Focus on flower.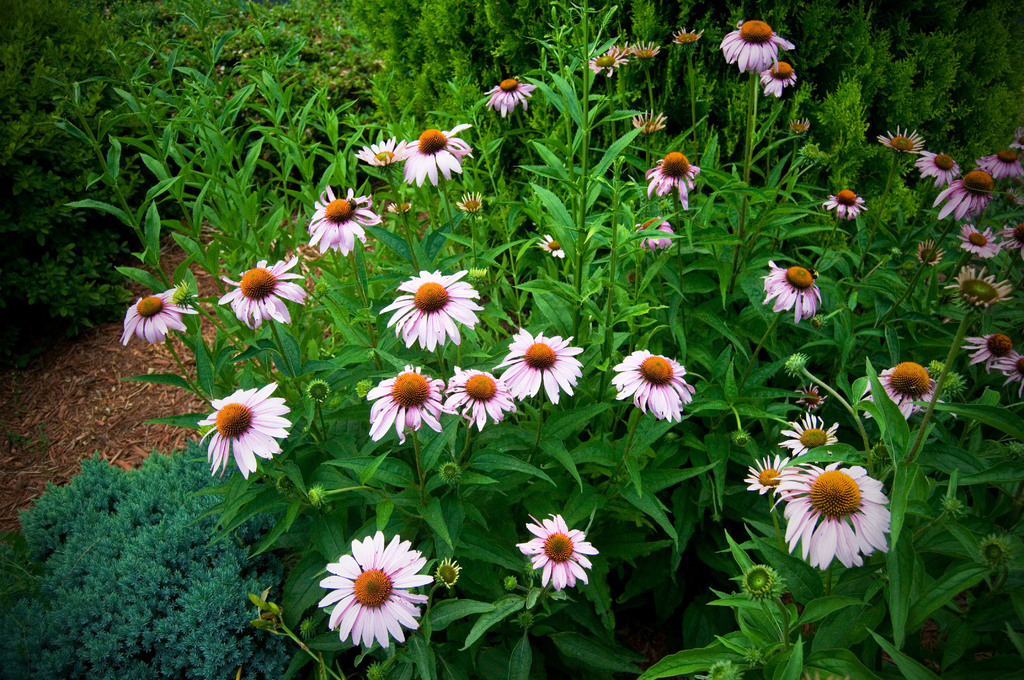
Focused at locate(612, 344, 698, 424).
